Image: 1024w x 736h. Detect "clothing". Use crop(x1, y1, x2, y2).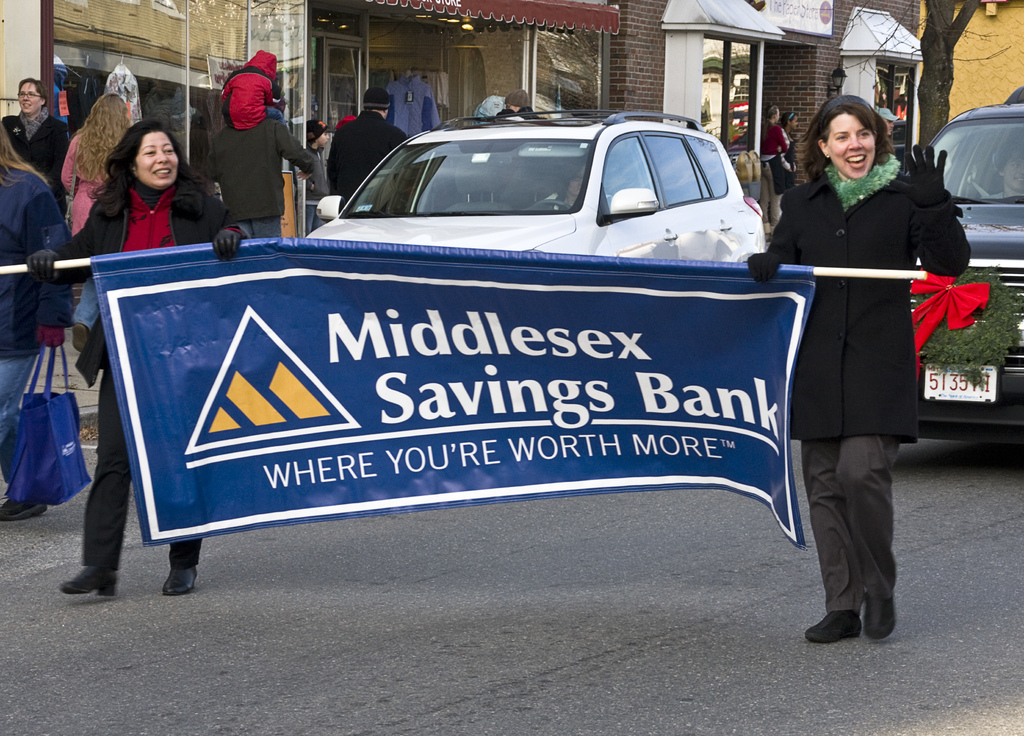
crop(12, 111, 73, 180).
